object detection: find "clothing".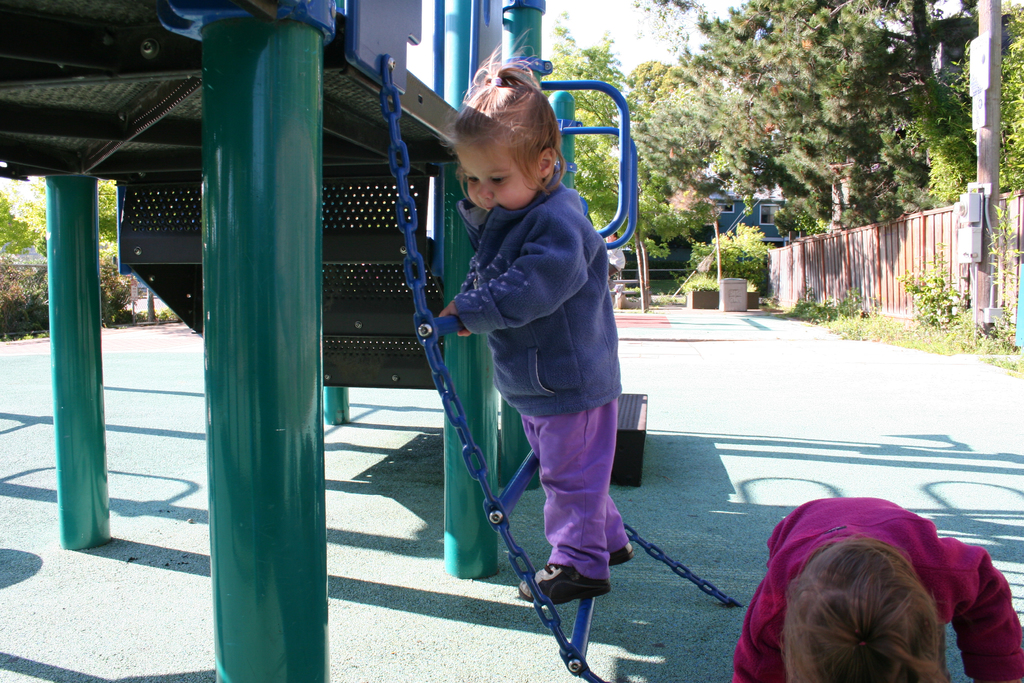
[left=419, top=95, right=638, bottom=570].
